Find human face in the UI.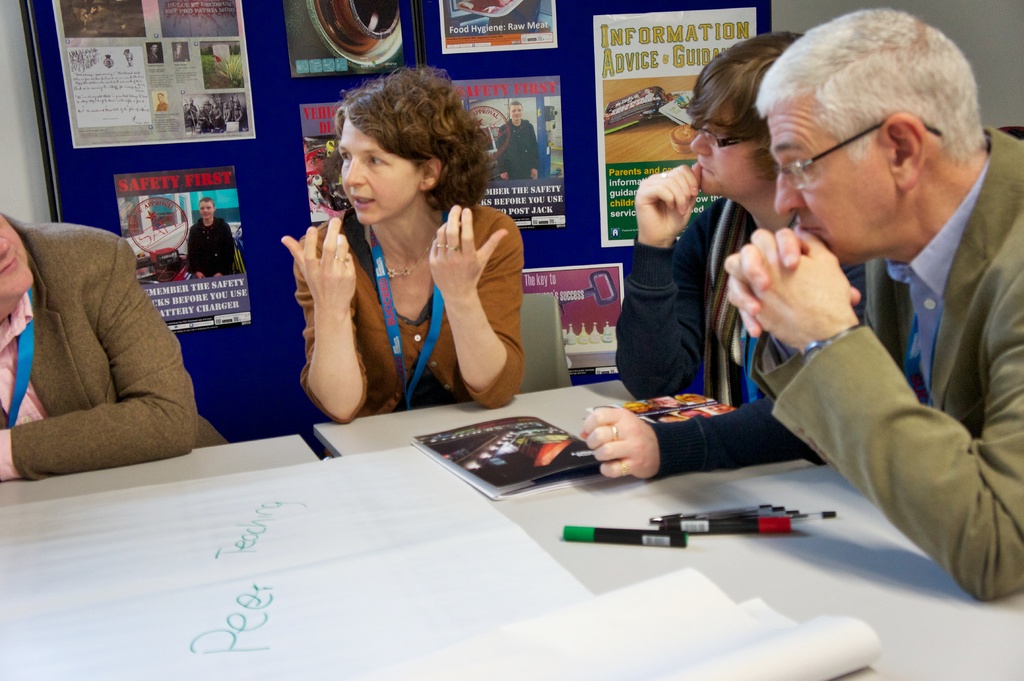
UI element at 198,202,216,220.
